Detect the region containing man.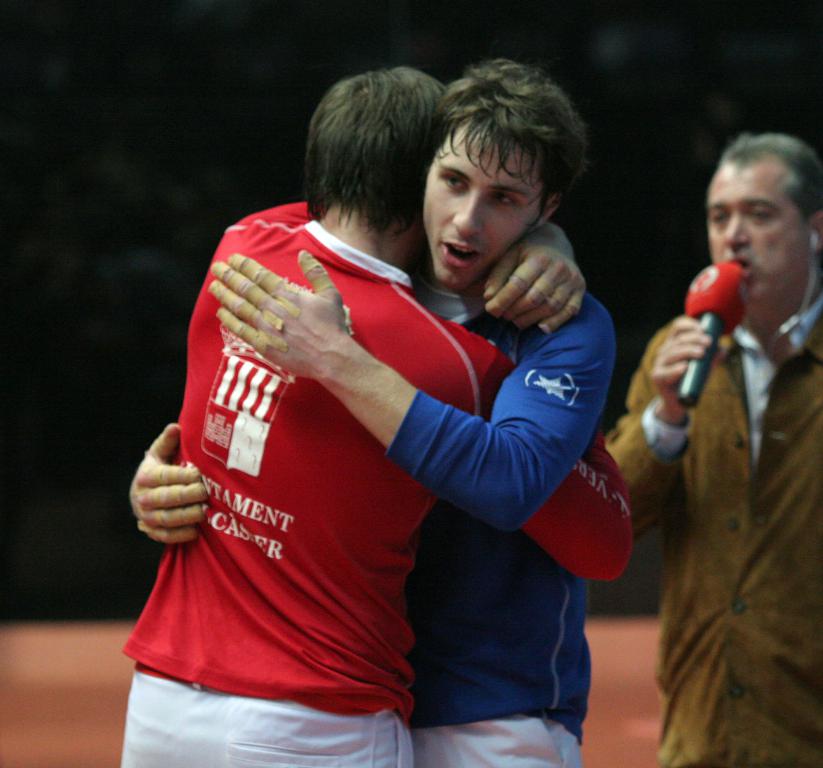
(x1=128, y1=53, x2=620, y2=767).
